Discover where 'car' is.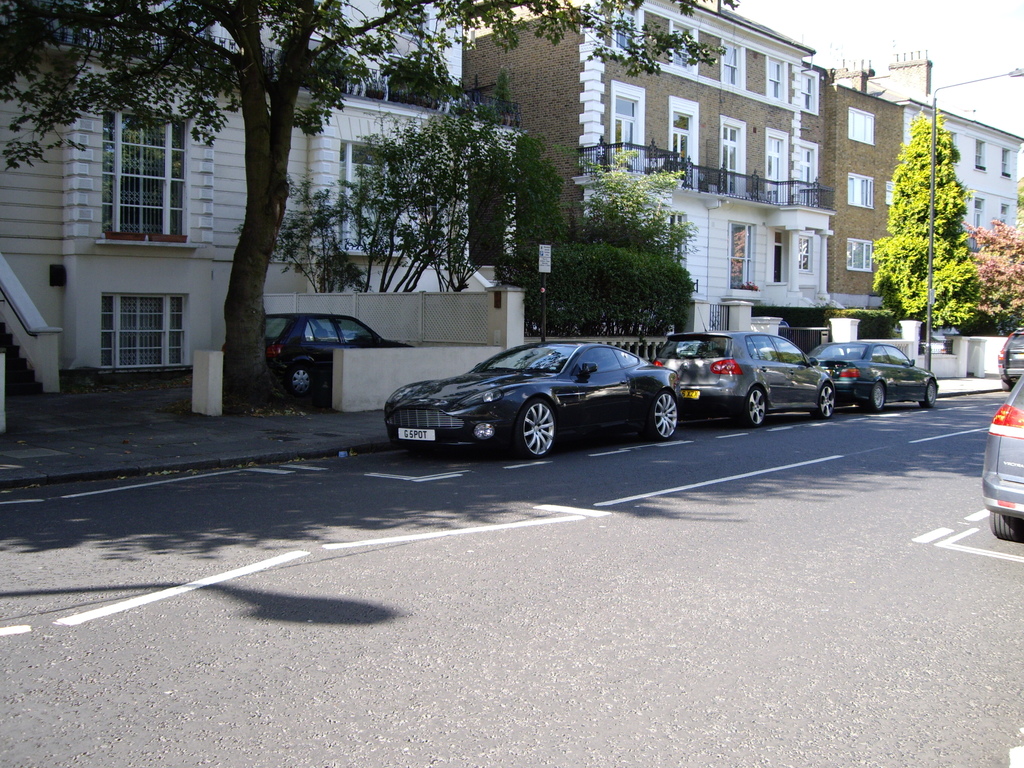
Discovered at 662/331/836/422.
